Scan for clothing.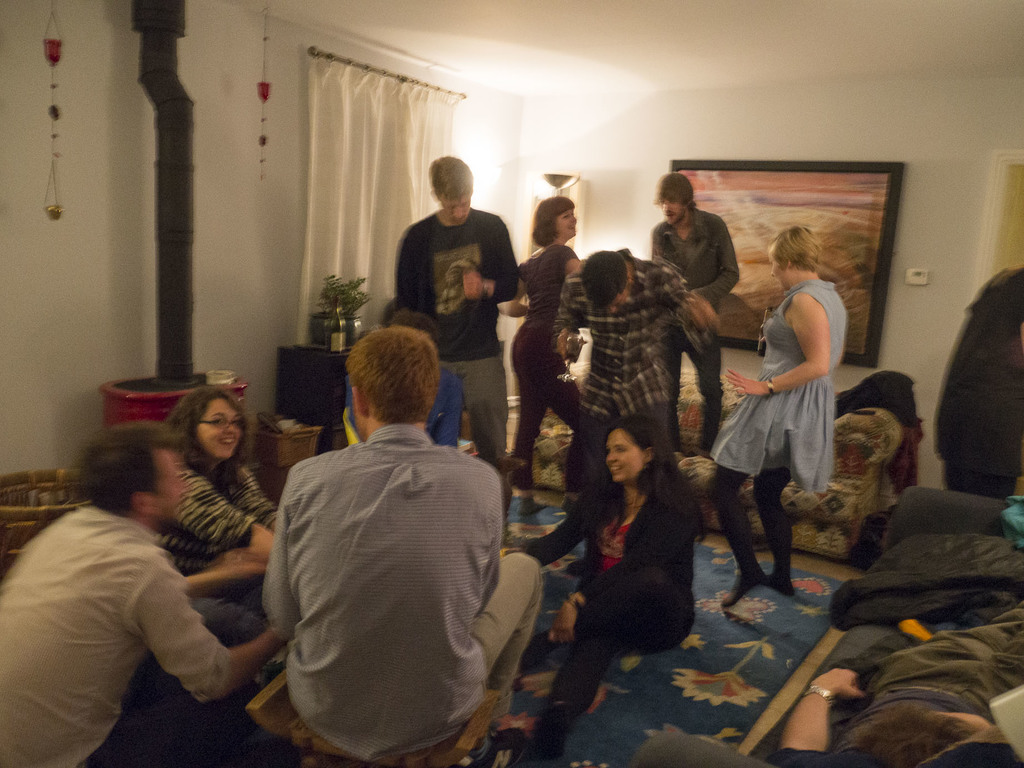
Scan result: x1=764 y1=601 x2=1023 y2=767.
